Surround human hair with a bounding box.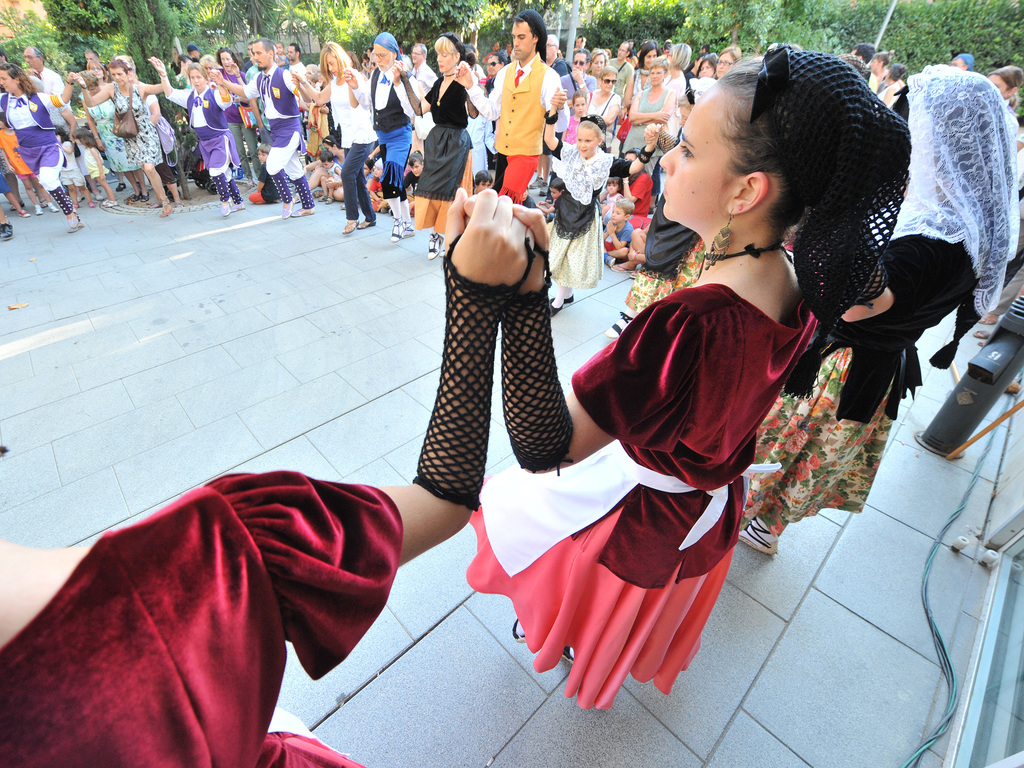
197/52/218/70.
